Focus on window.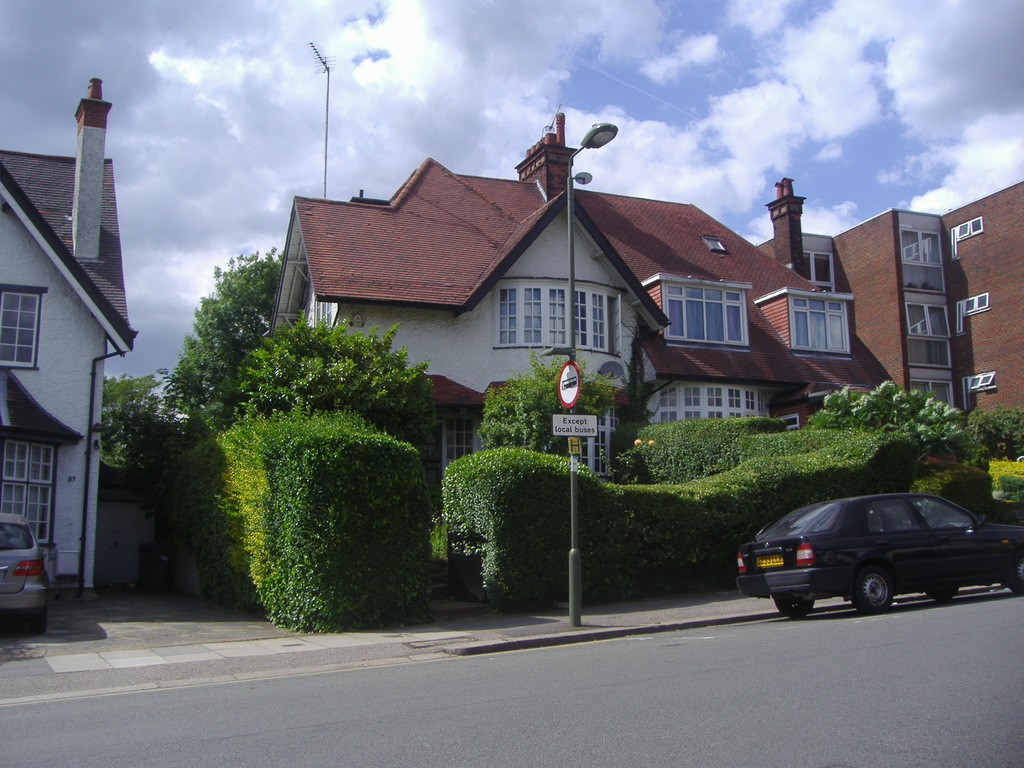
Focused at l=800, t=250, r=837, b=294.
